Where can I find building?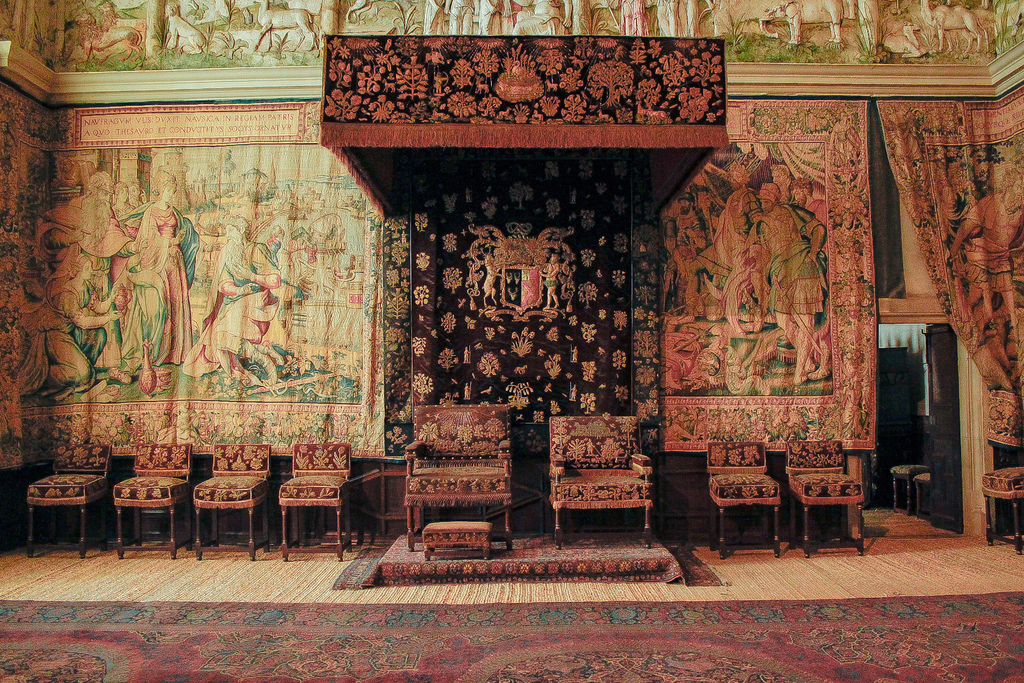
You can find it at bbox(0, 0, 1023, 682).
